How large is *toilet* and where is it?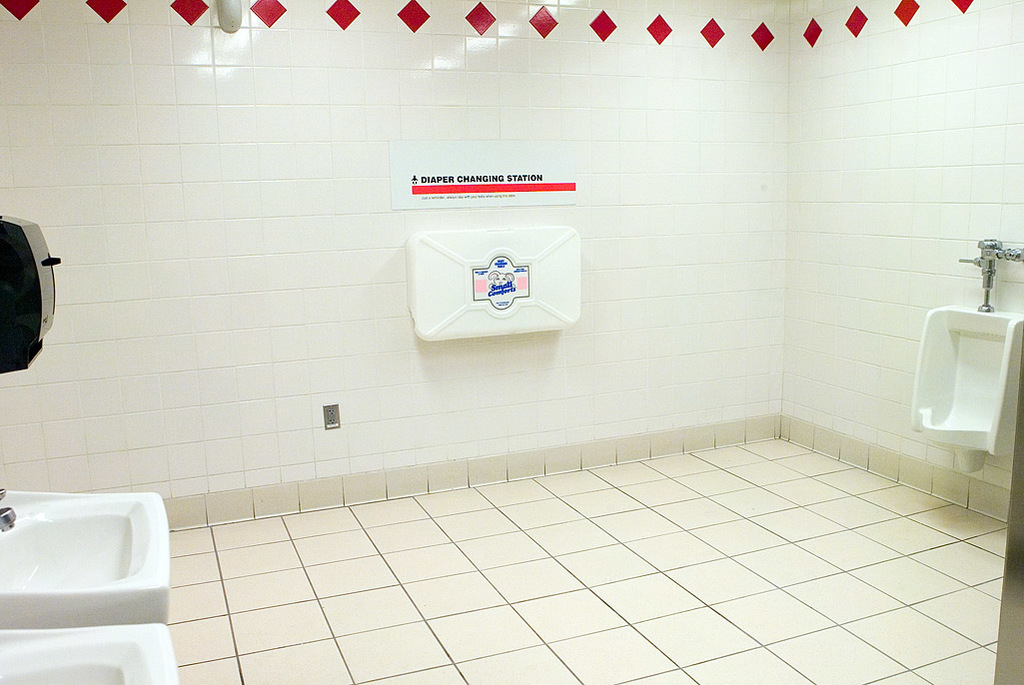
Bounding box: bbox(910, 301, 1023, 474).
